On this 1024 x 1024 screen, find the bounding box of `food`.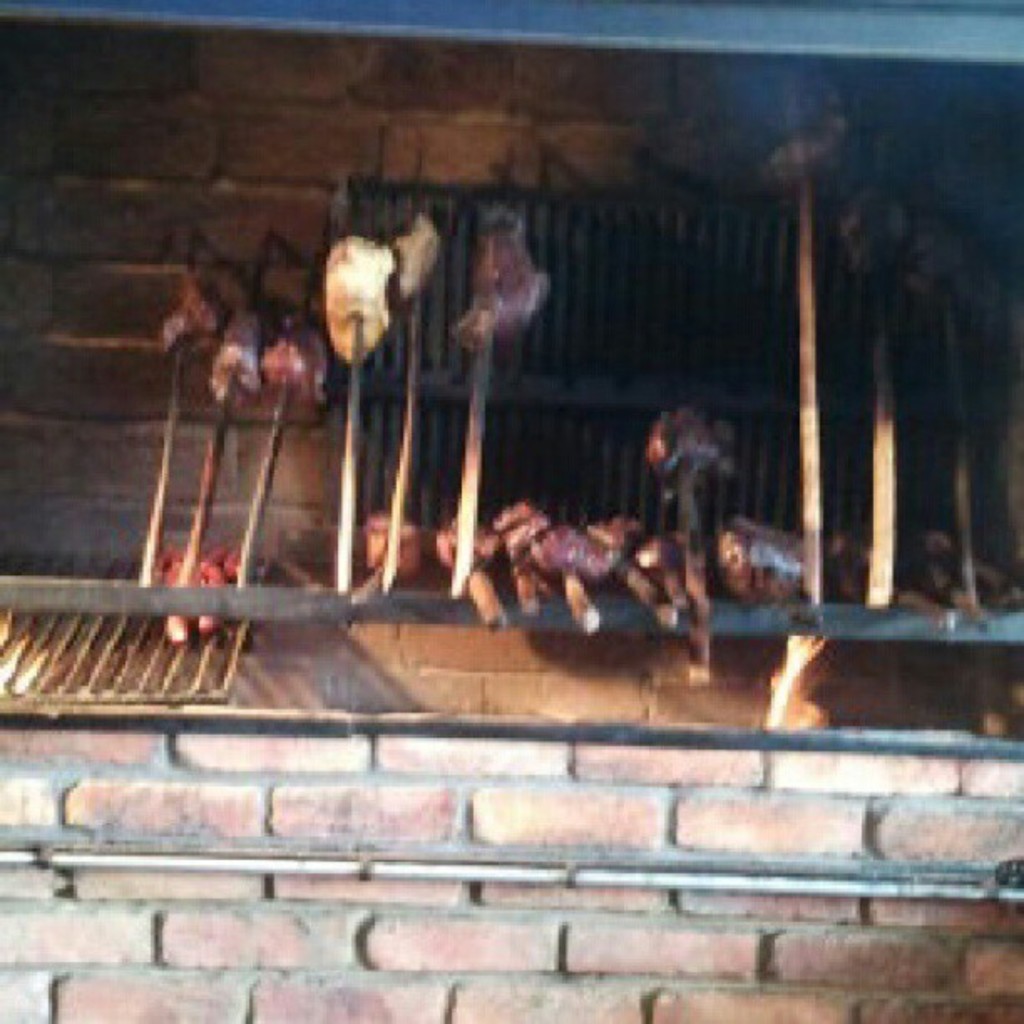
Bounding box: left=207, top=301, right=263, bottom=408.
